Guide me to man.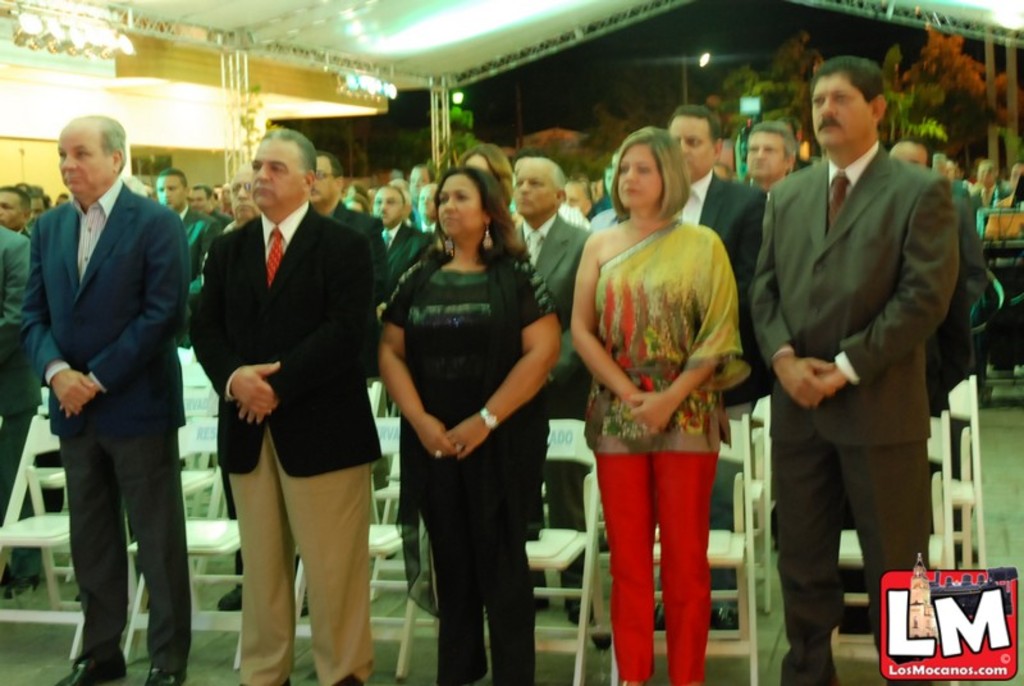
Guidance: [671,110,767,641].
